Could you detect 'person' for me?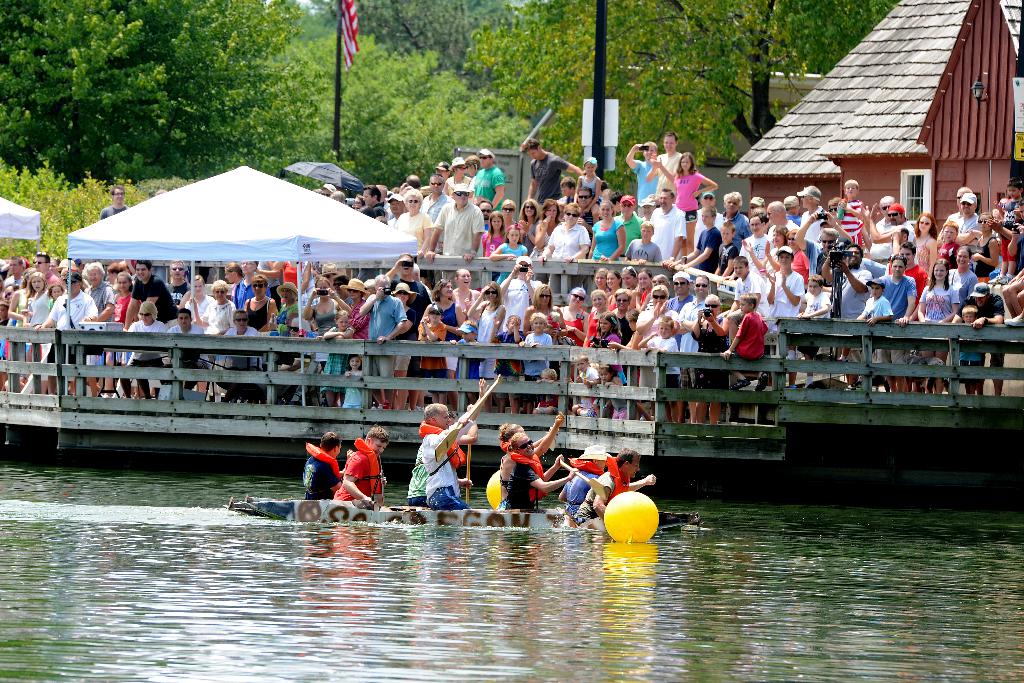
Detection result: [772,245,803,321].
